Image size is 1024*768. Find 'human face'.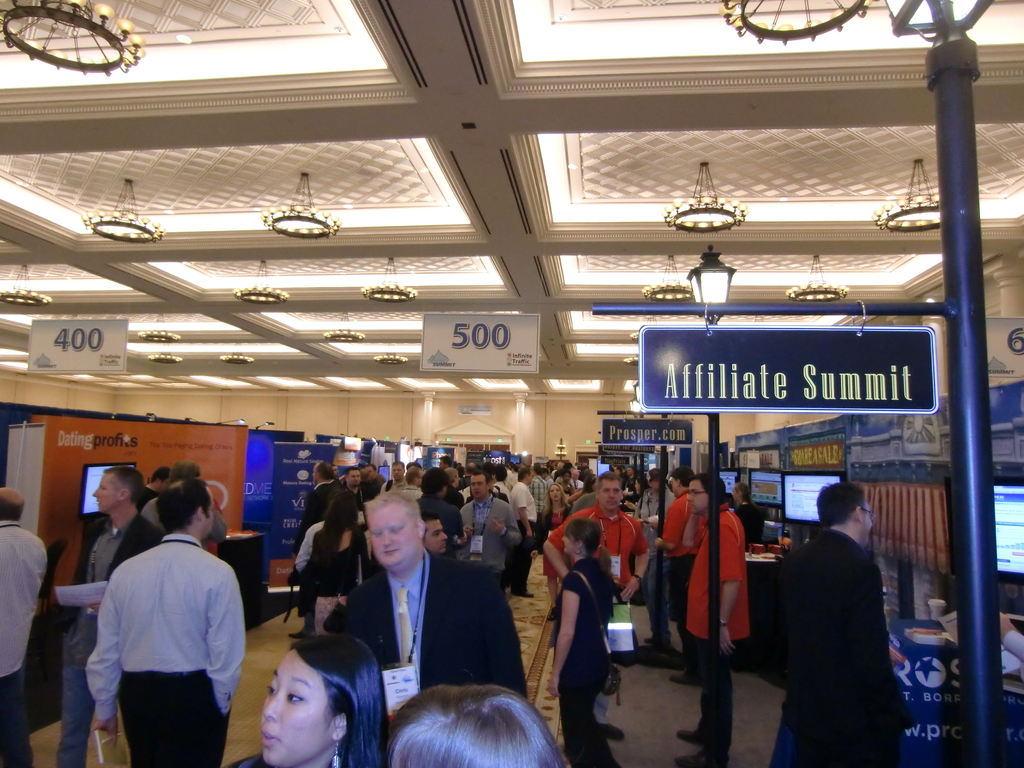
x1=95 y1=476 x2=116 y2=506.
